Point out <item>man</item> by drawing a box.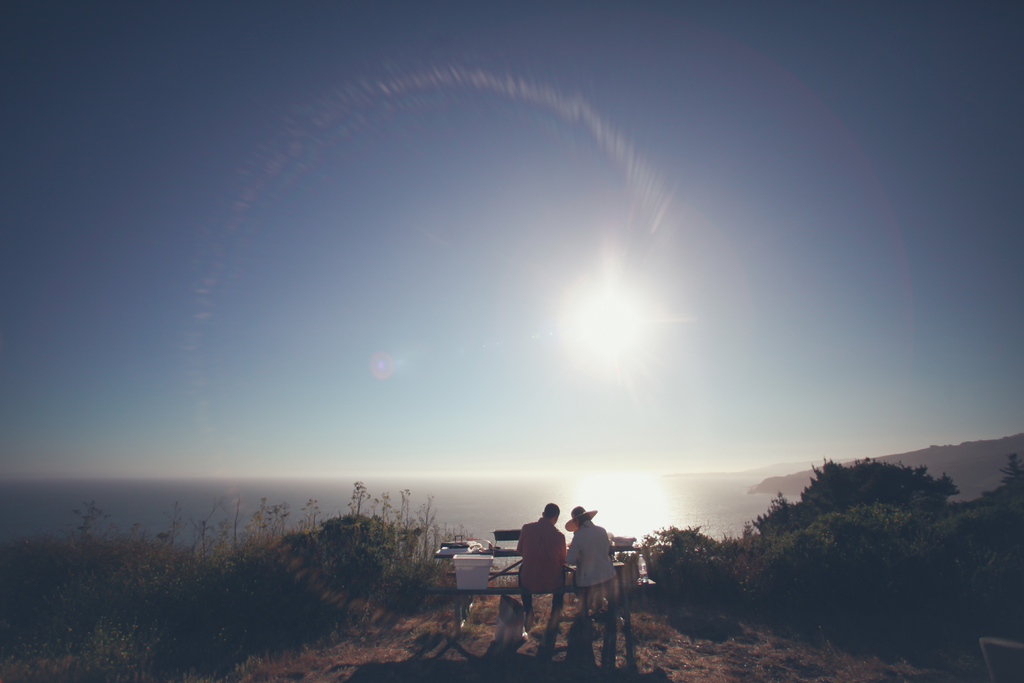
pyautogui.locateOnScreen(517, 500, 567, 632).
